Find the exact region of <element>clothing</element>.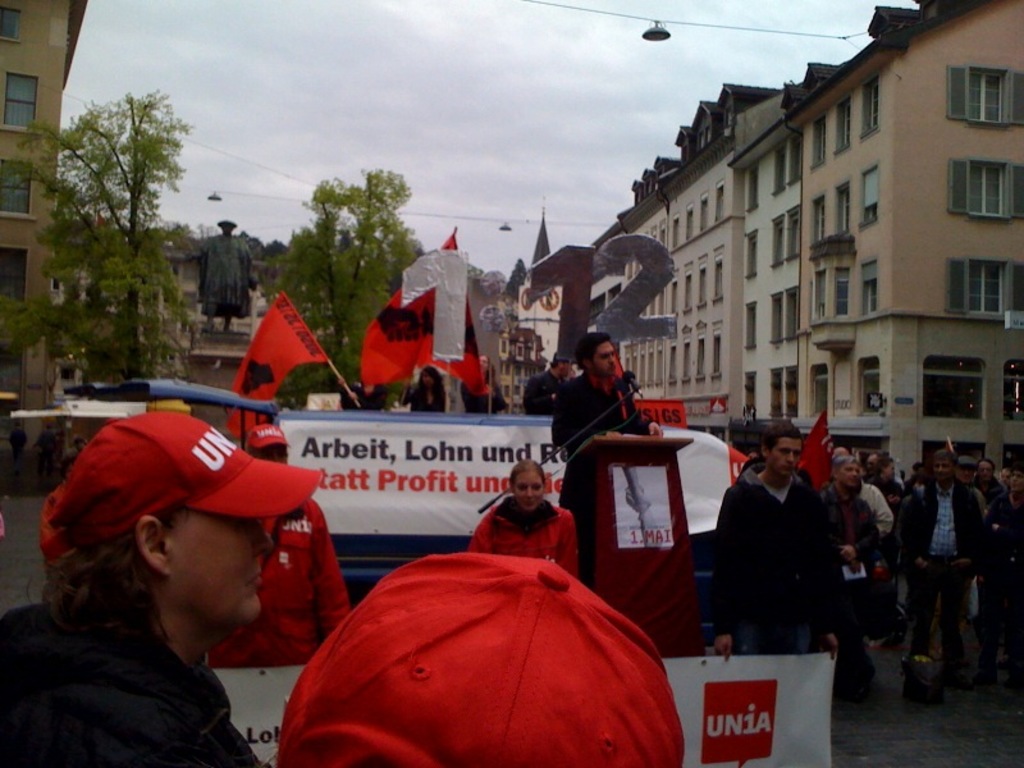
Exact region: bbox(0, 572, 243, 767).
